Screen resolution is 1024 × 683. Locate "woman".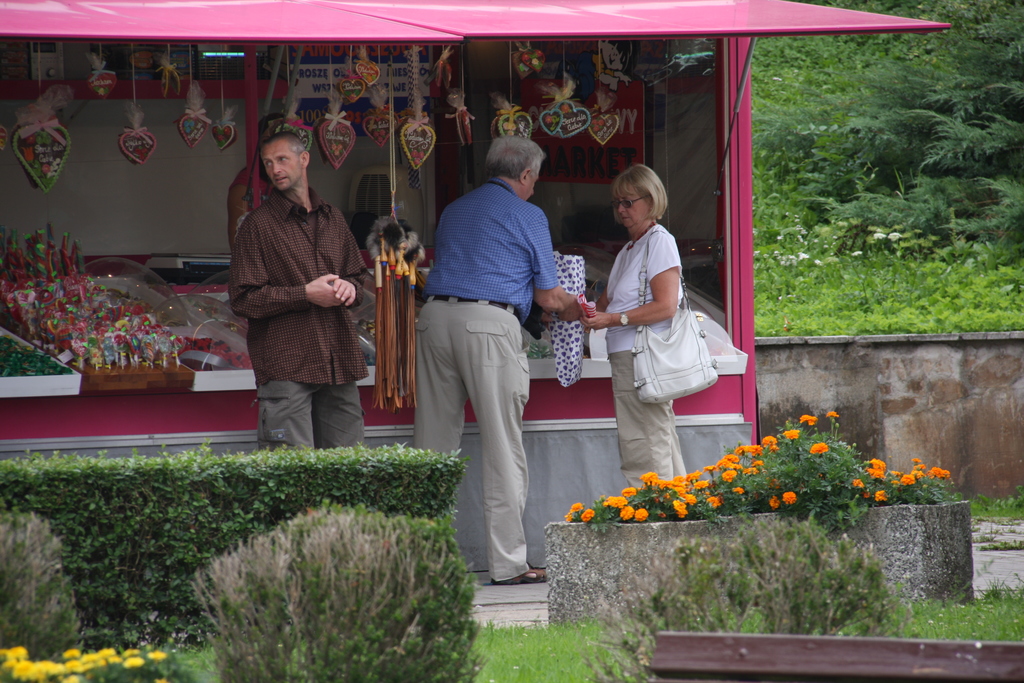
x1=588 y1=169 x2=725 y2=503.
